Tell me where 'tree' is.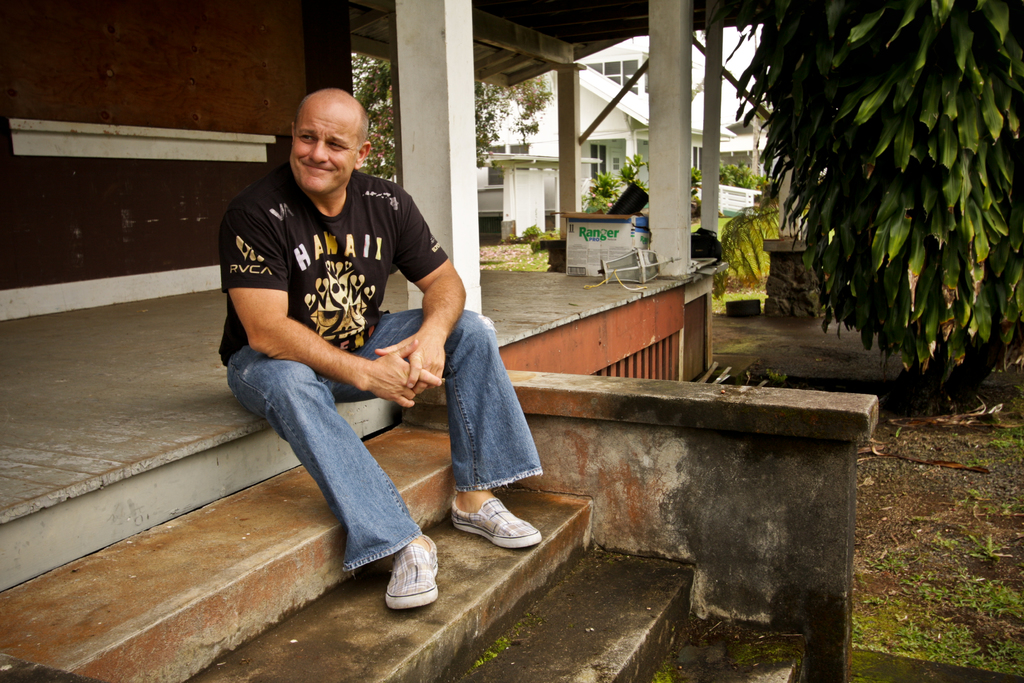
'tree' is at <bbox>734, 0, 1023, 391</bbox>.
